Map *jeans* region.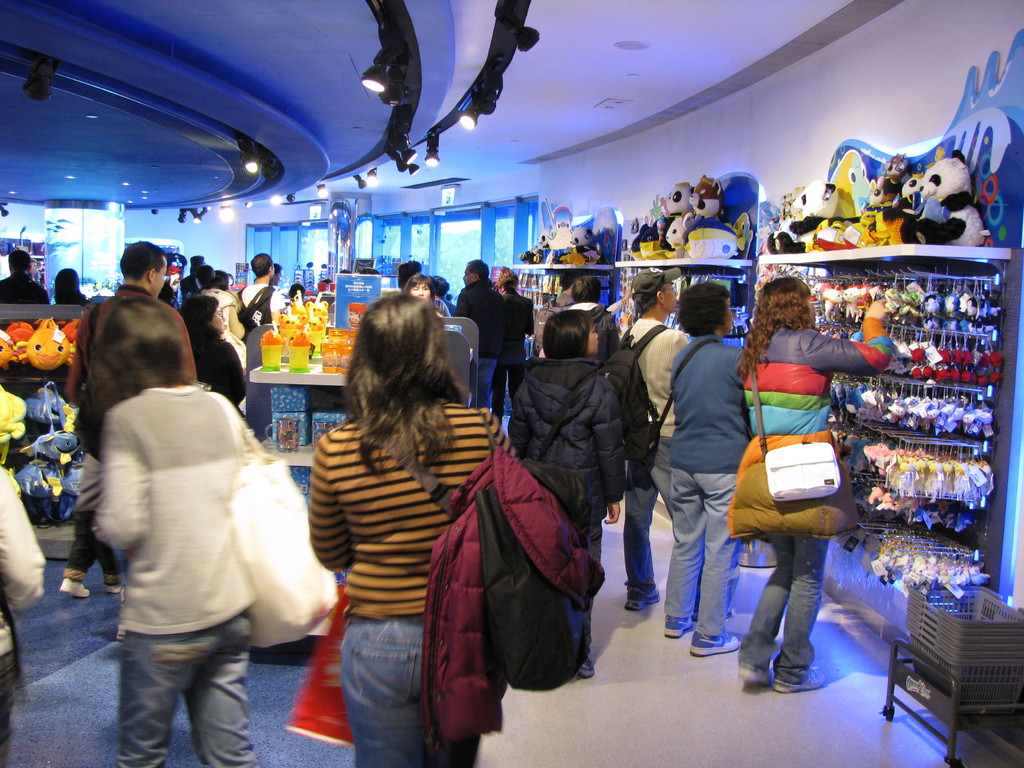
Mapped to bbox=(626, 445, 659, 603).
